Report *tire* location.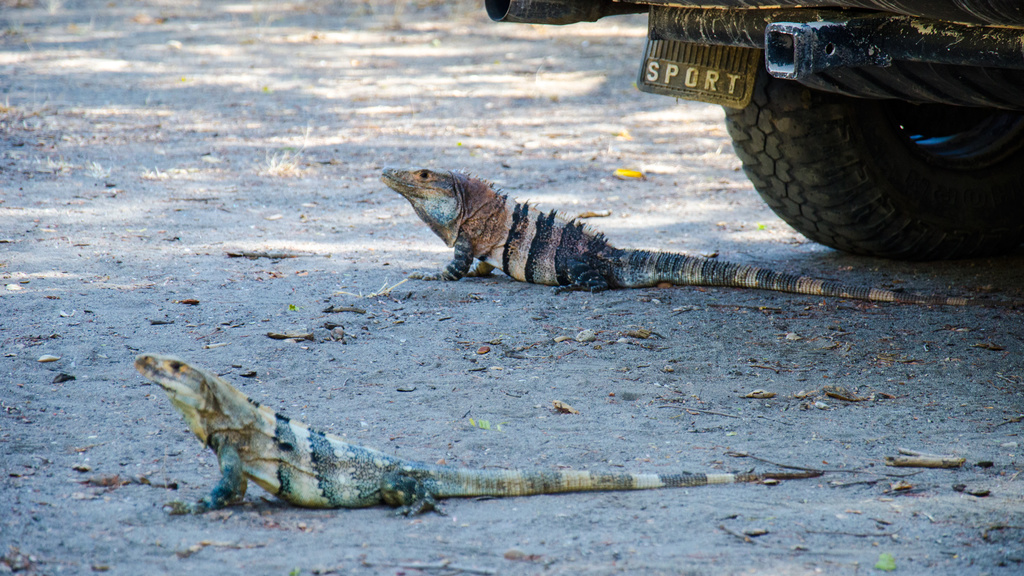
Report: l=714, t=16, r=1021, b=257.
